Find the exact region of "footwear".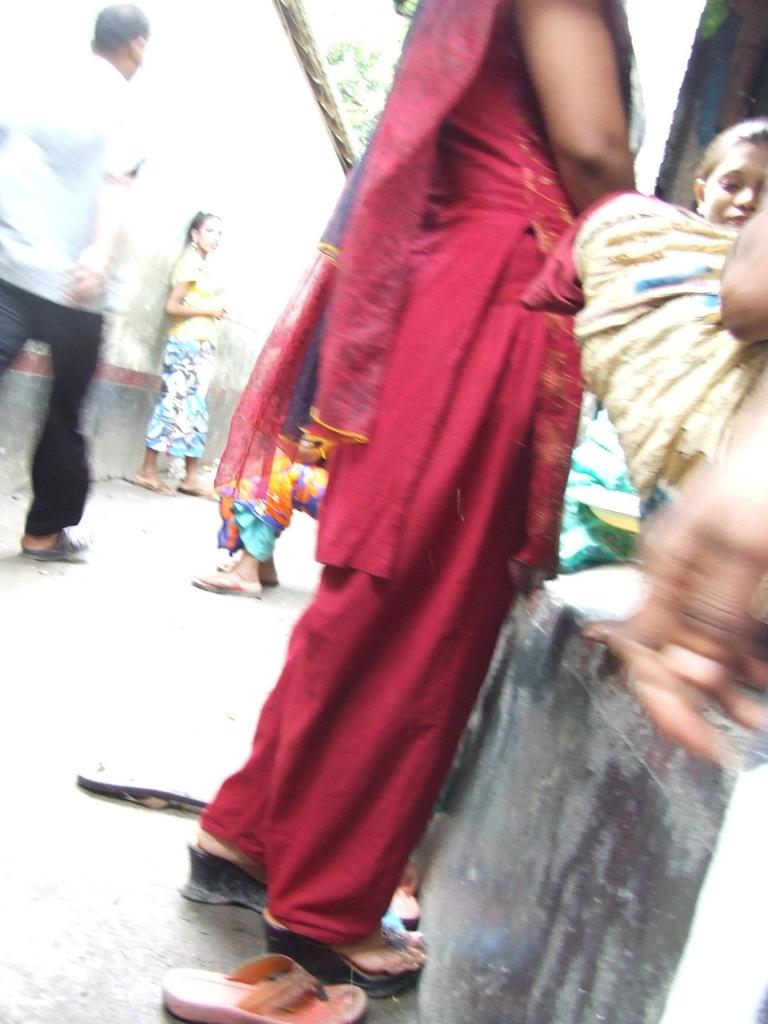
Exact region: x1=177, y1=837, x2=417, y2=937.
